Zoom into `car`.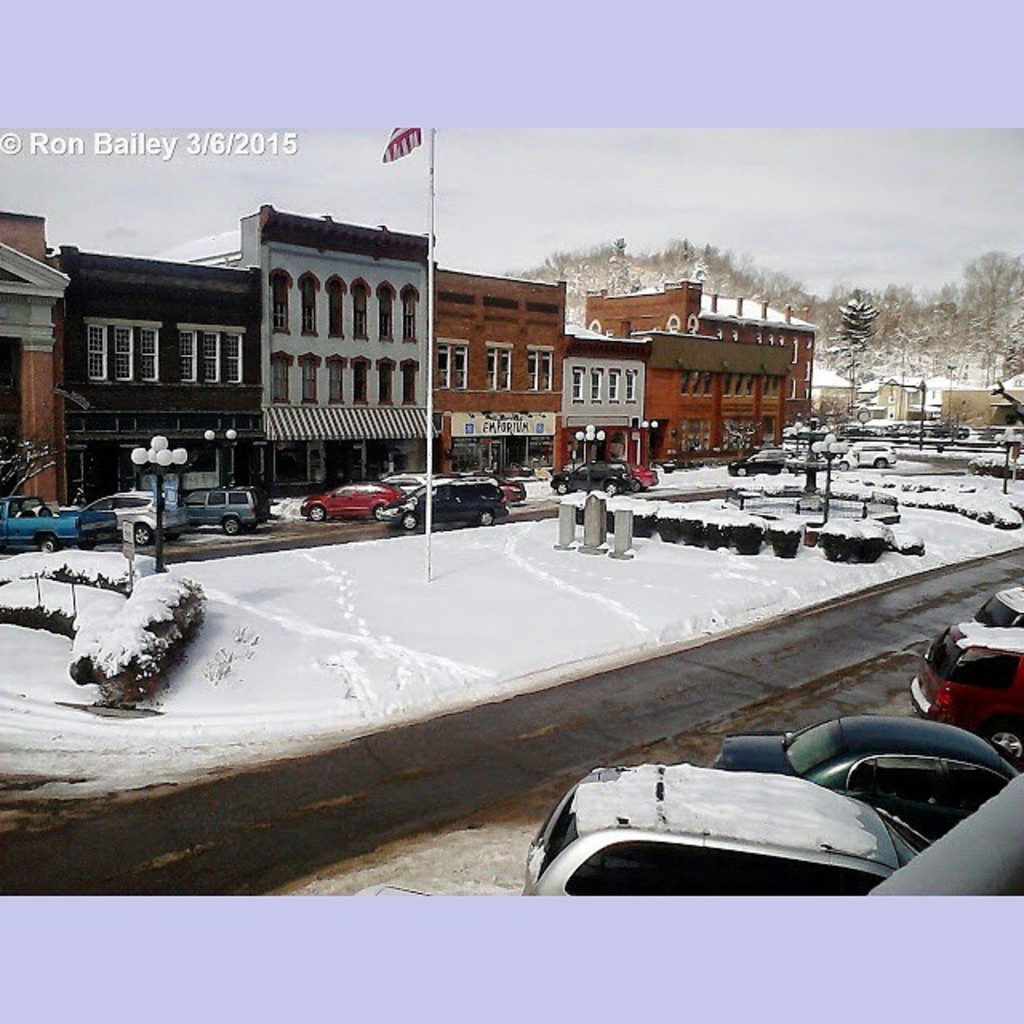
Zoom target: left=979, top=576, right=1022, bottom=627.
